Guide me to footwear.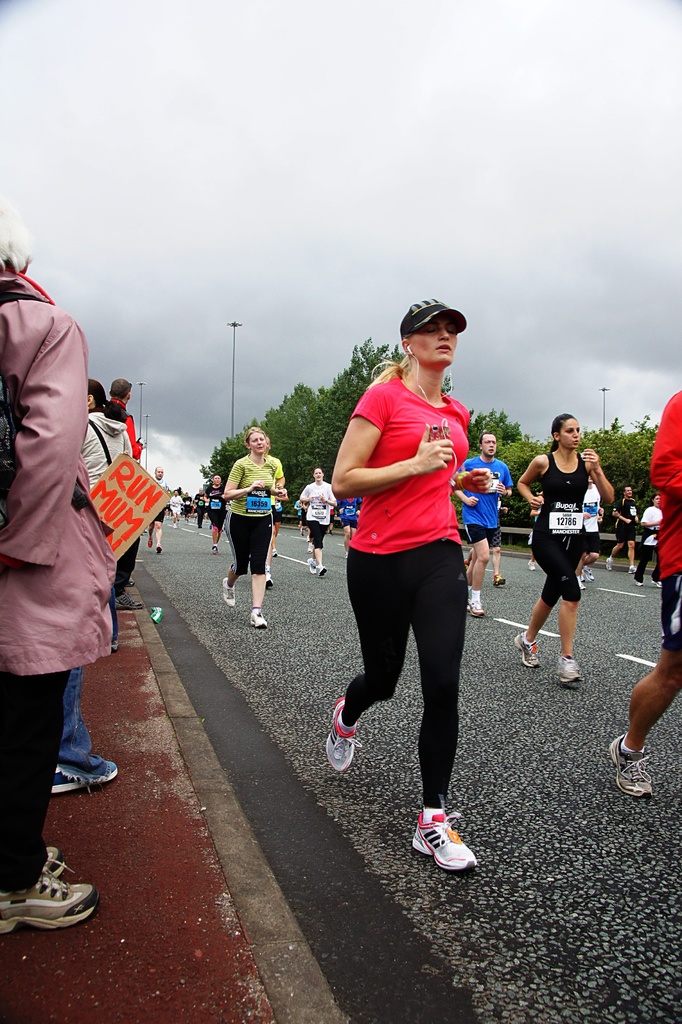
Guidance: <region>270, 548, 279, 558</region>.
